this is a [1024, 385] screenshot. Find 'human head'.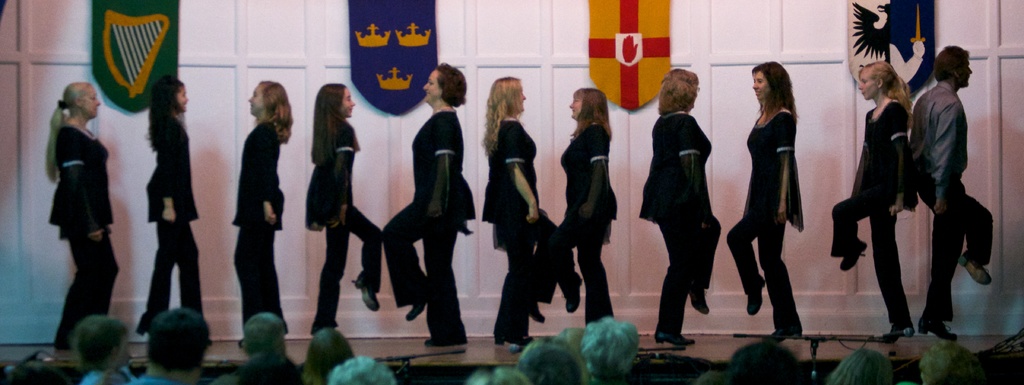
Bounding box: 247 80 289 119.
